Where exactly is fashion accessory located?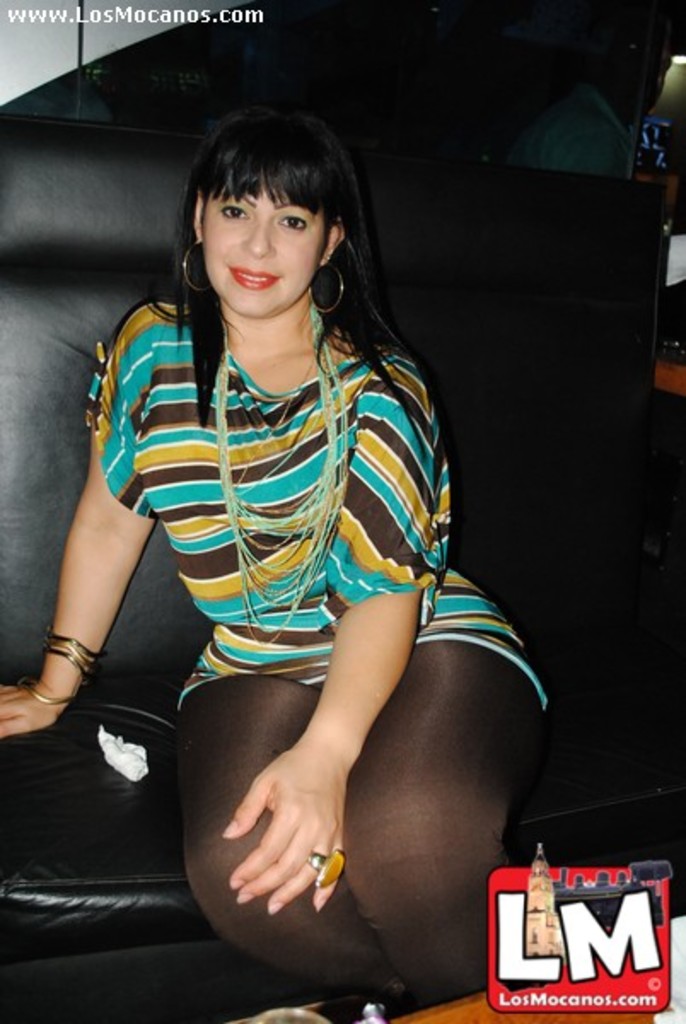
Its bounding box is 307, 259, 348, 309.
